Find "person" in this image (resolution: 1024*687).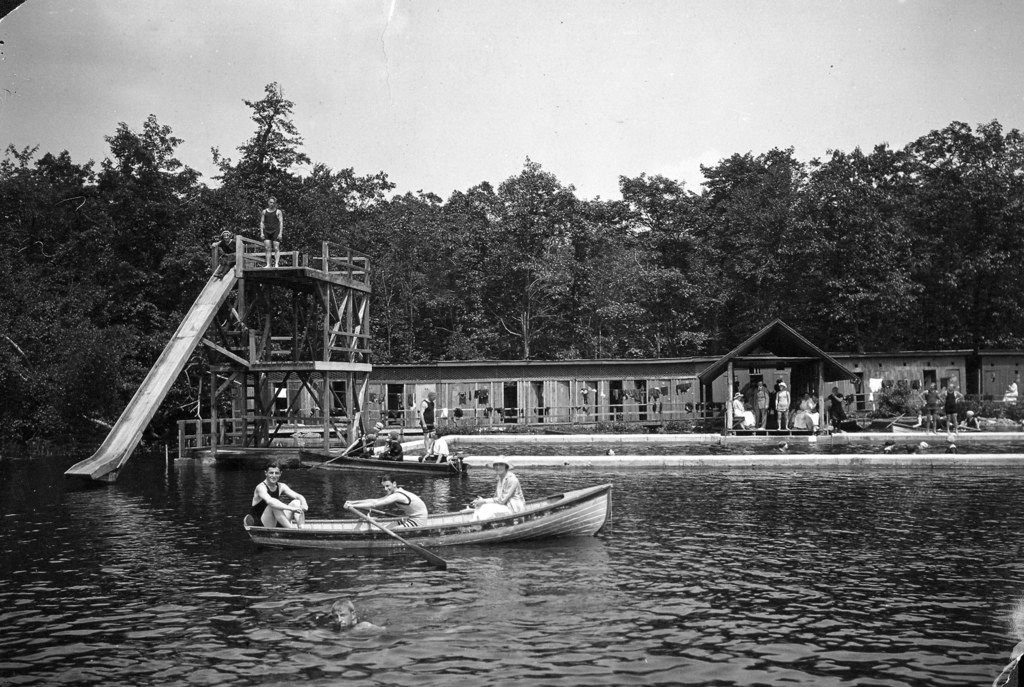
locate(755, 379, 771, 430).
